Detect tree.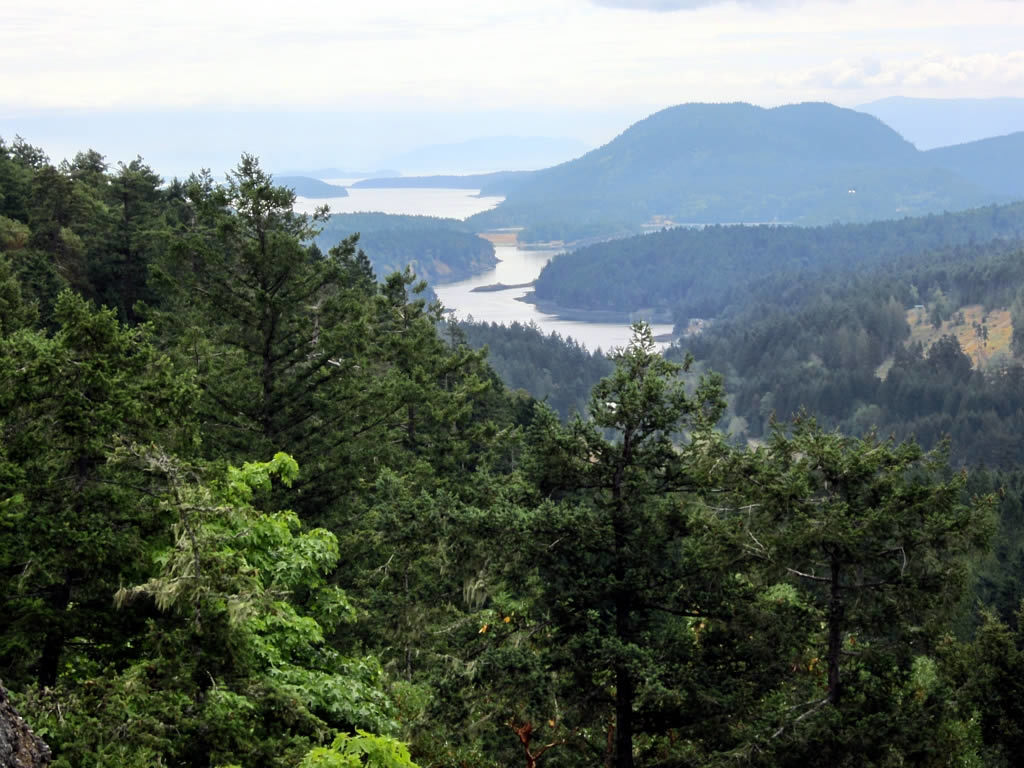
Detected at [407,348,557,583].
